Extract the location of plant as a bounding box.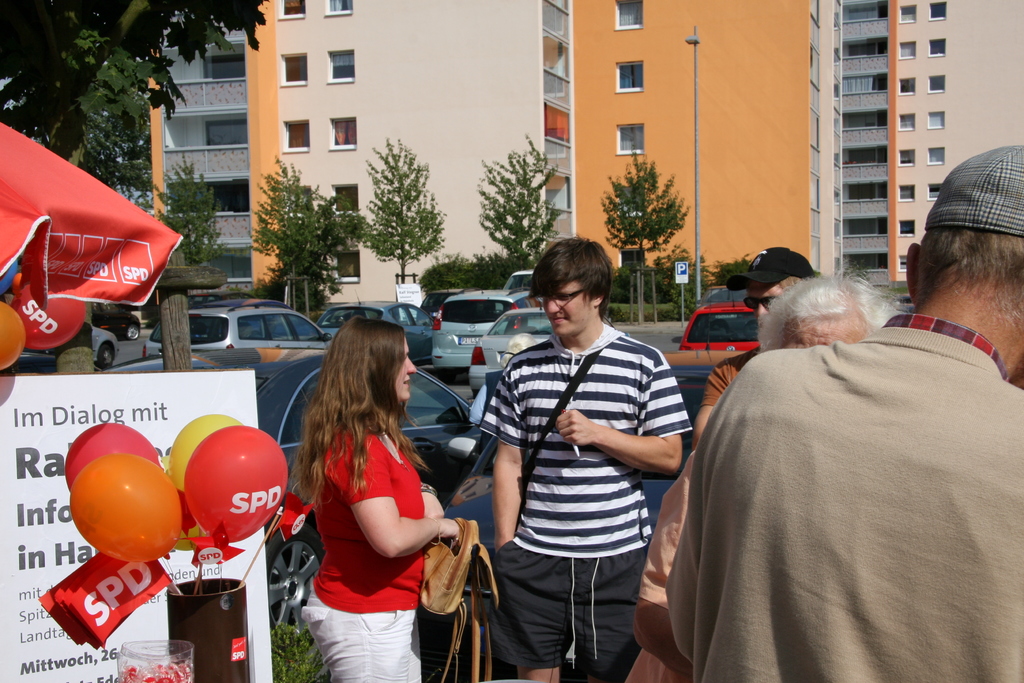
[left=155, top=157, right=230, bottom=274].
